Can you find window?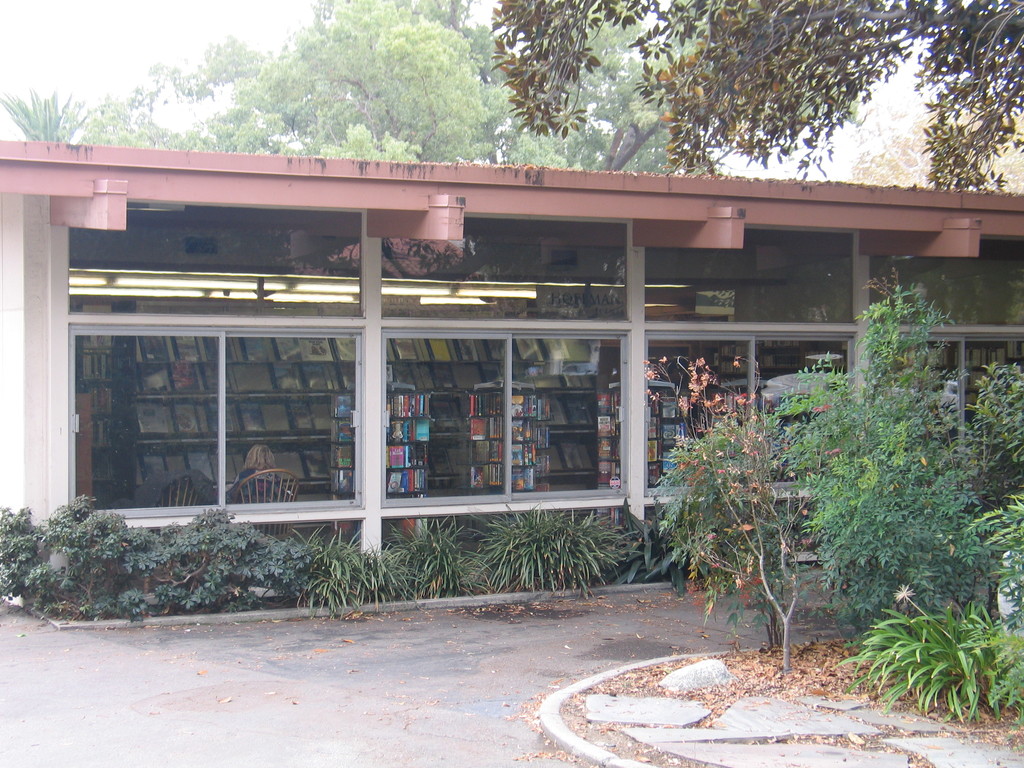
Yes, bounding box: pyautogui.locateOnScreen(381, 325, 630, 511).
